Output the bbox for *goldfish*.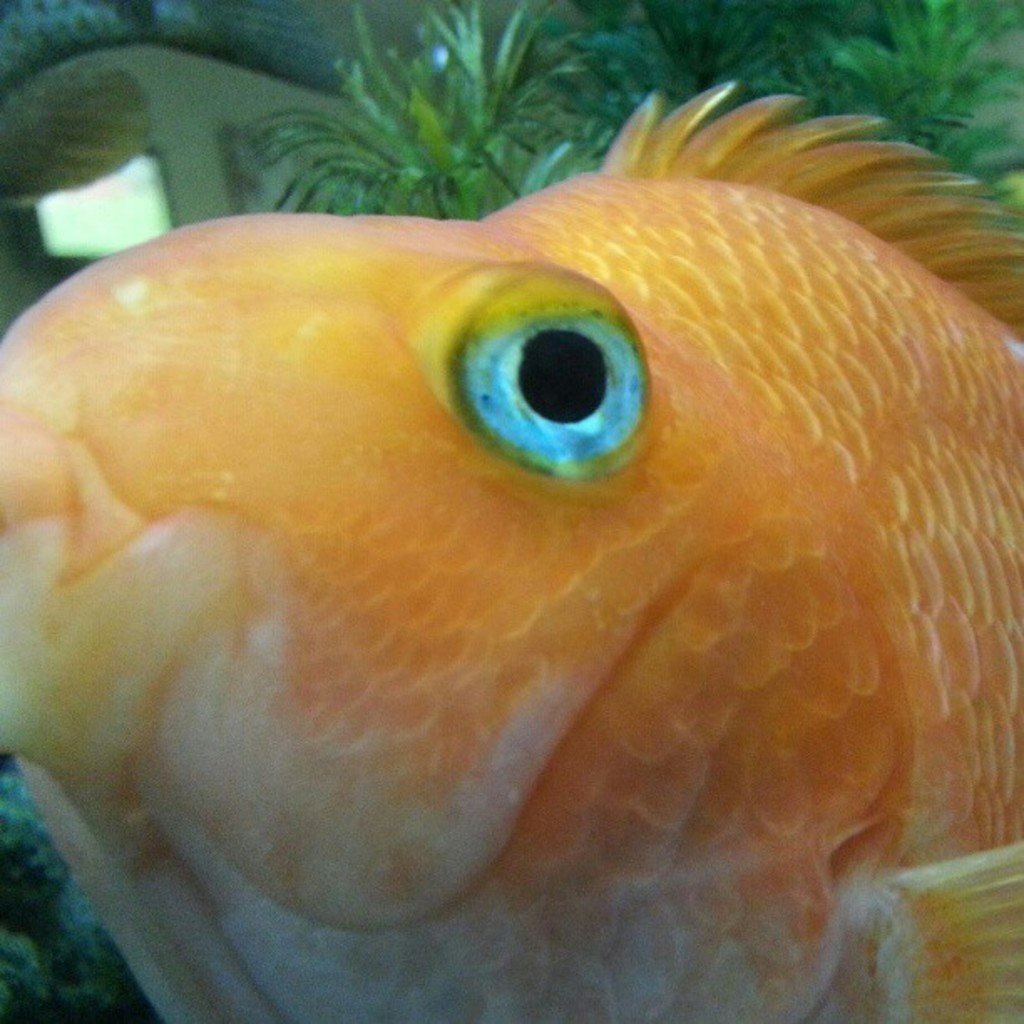
left=0, top=159, right=1023, bottom=1004.
